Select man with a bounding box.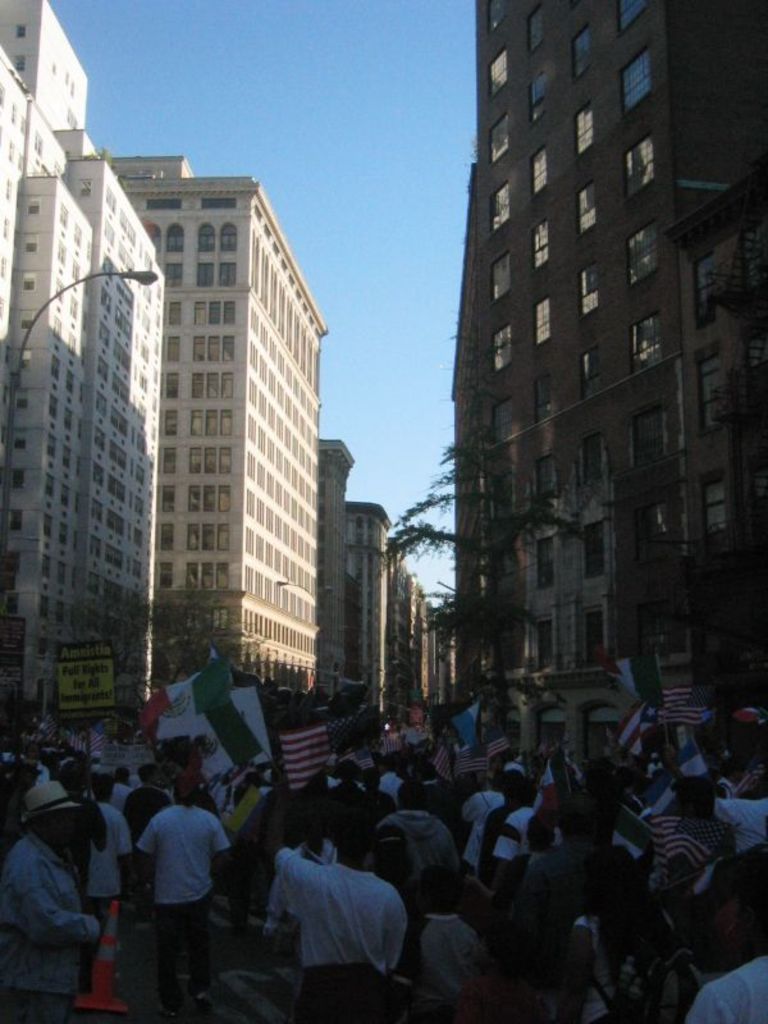
<box>687,858,767,1023</box>.
